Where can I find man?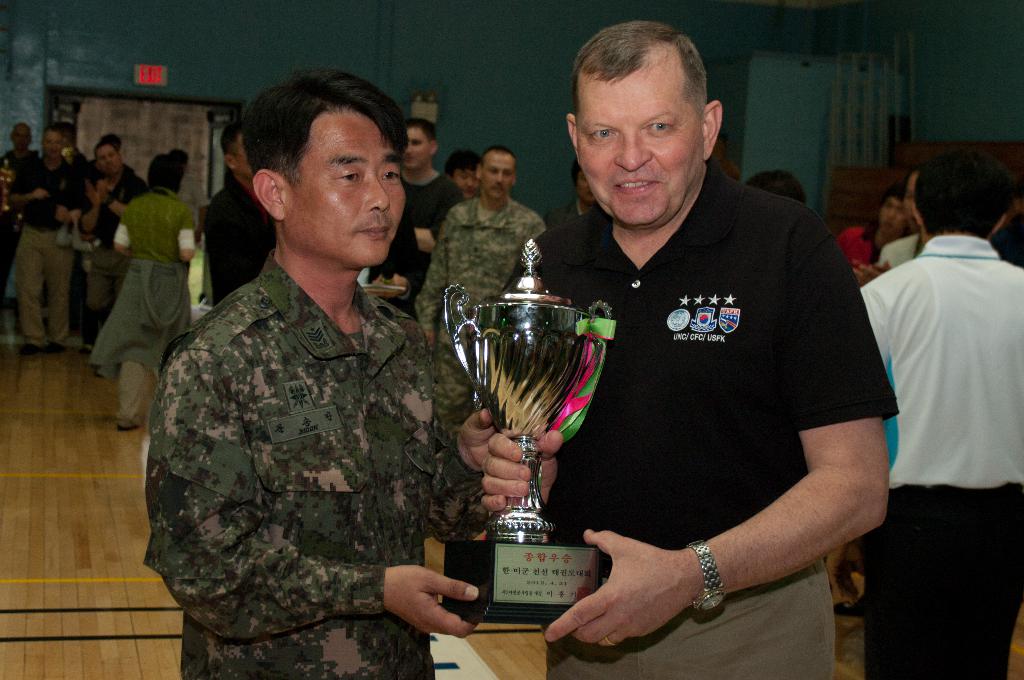
You can find it at box(476, 14, 902, 679).
